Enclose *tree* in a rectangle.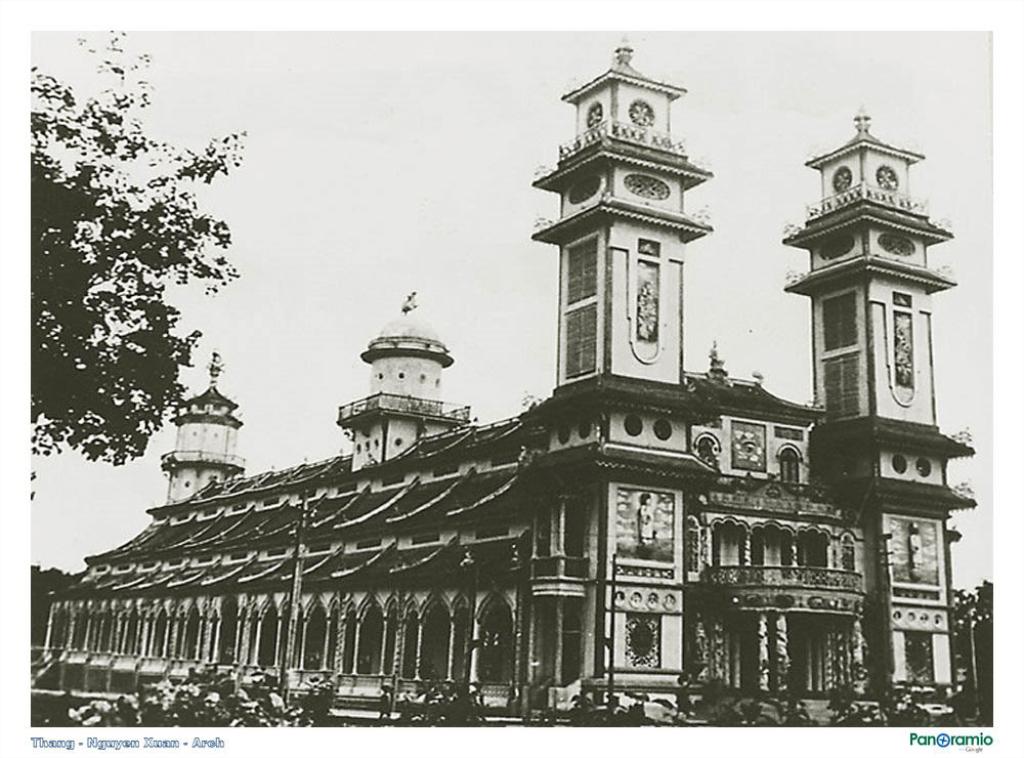
detection(25, 24, 253, 495).
